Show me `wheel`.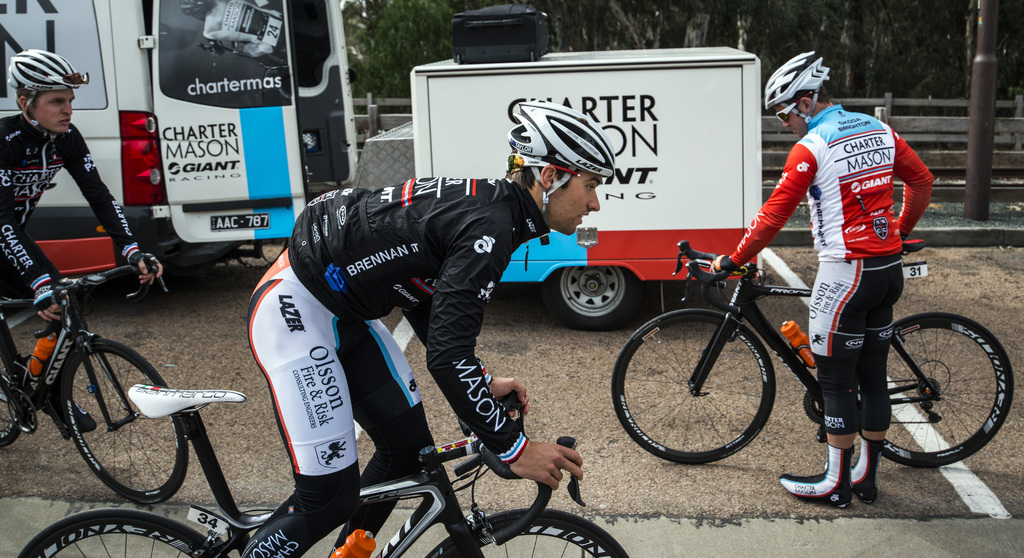
`wheel` is here: (539, 266, 640, 330).
